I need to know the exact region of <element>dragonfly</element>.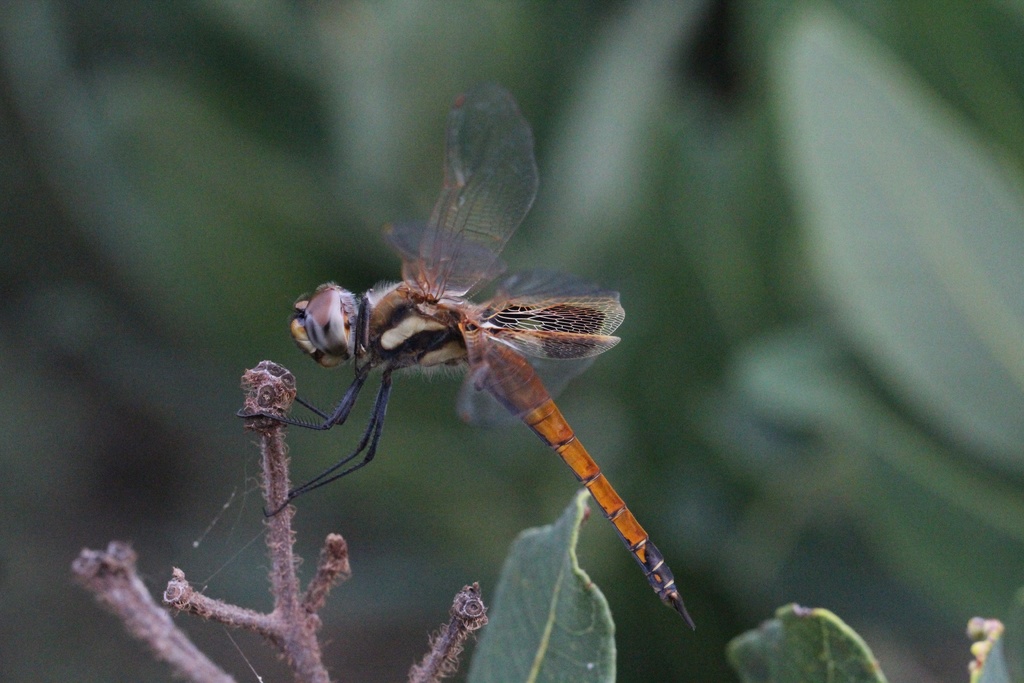
Region: pyautogui.locateOnScreen(232, 62, 701, 629).
